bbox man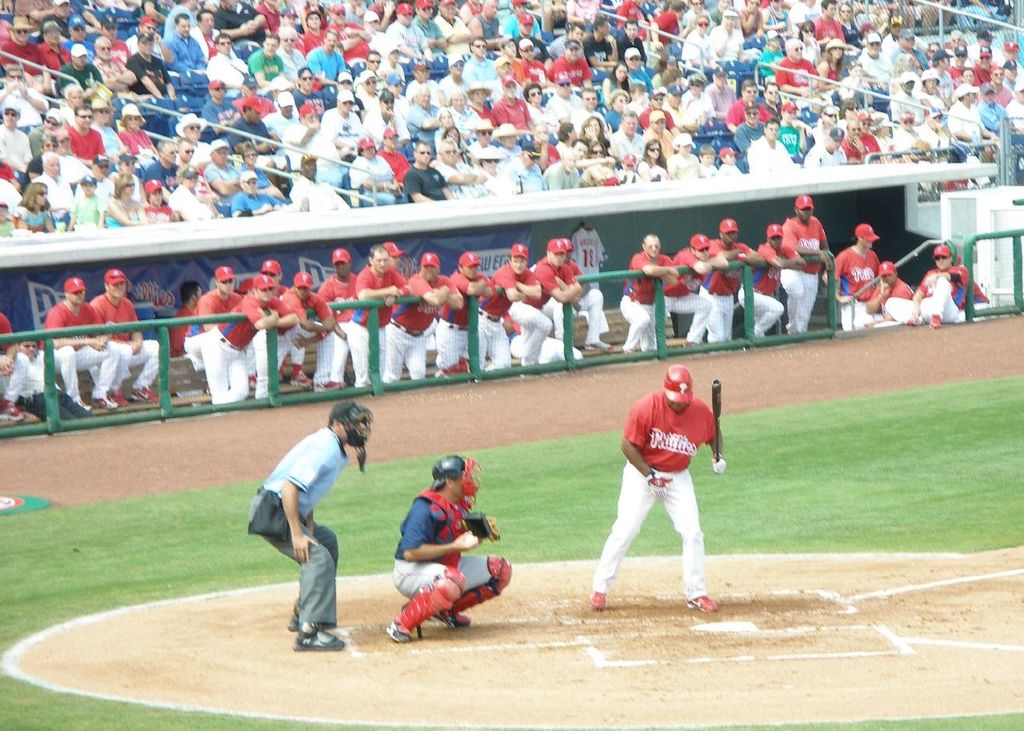
x1=430, y1=143, x2=487, y2=202
